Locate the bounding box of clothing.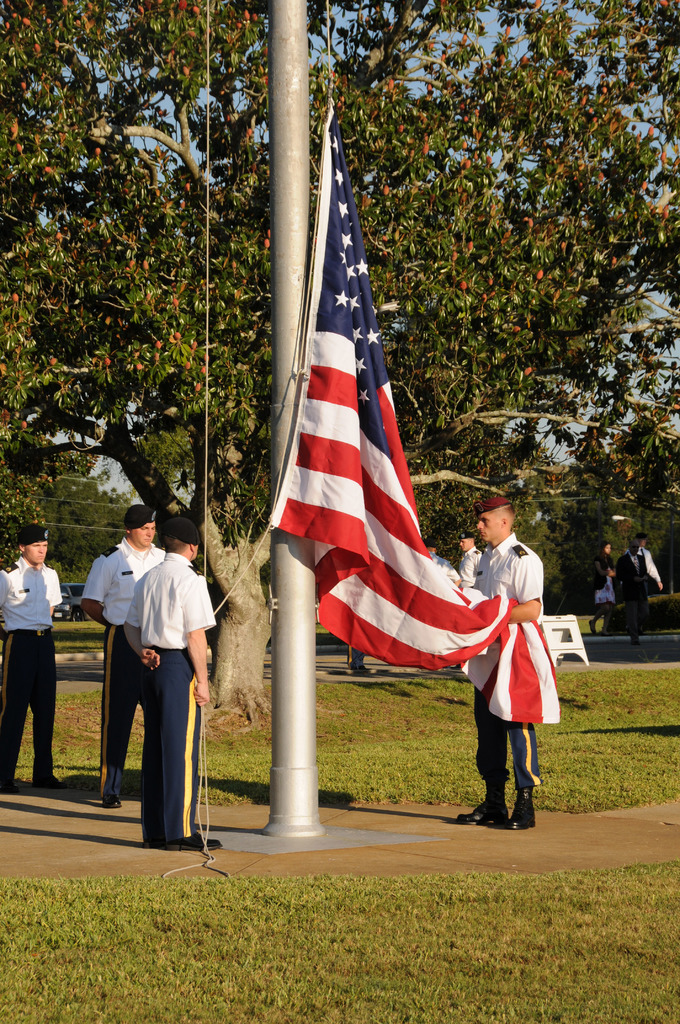
Bounding box: bbox(612, 556, 642, 617).
